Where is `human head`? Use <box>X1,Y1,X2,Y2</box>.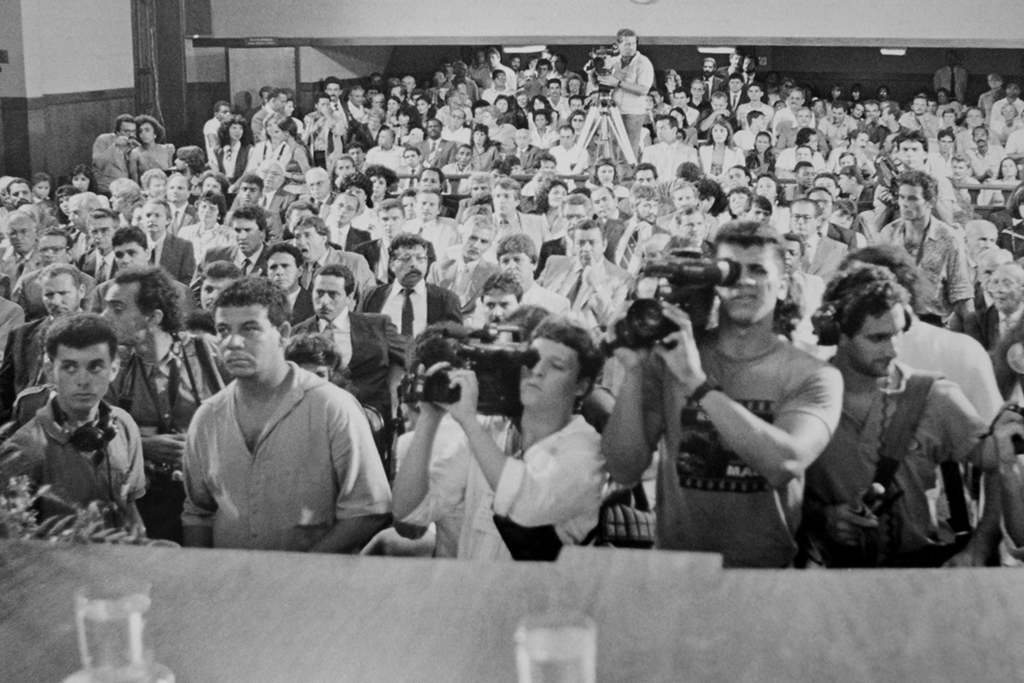
<box>278,330,340,378</box>.
